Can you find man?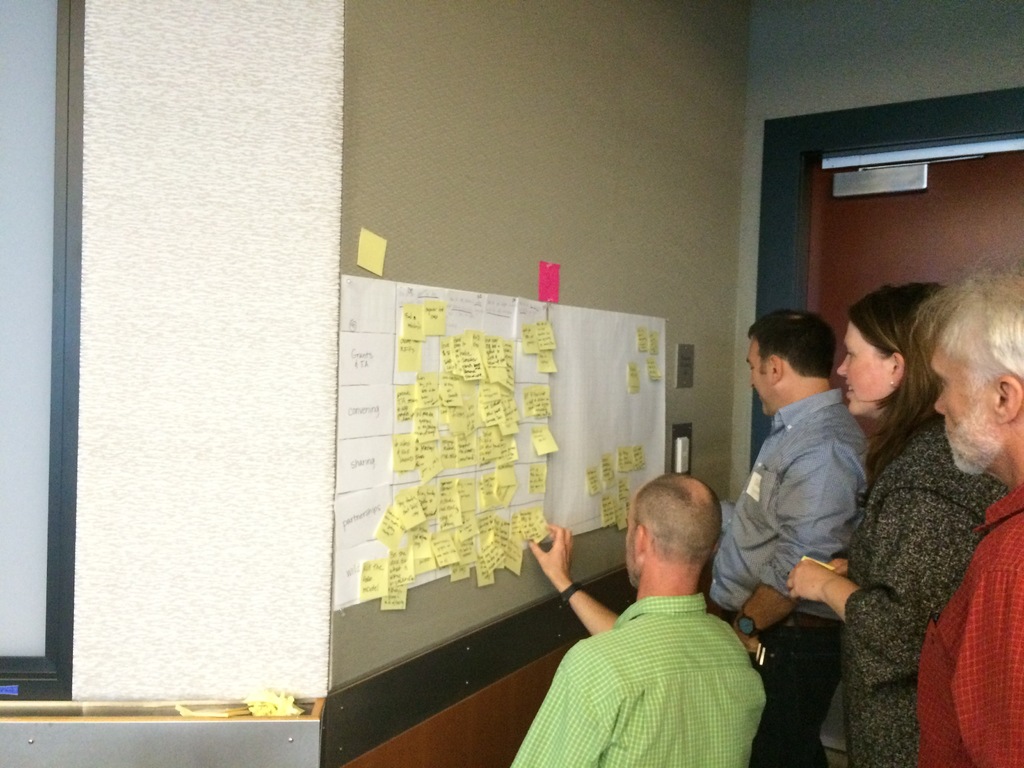
Yes, bounding box: <box>909,257,1023,767</box>.
